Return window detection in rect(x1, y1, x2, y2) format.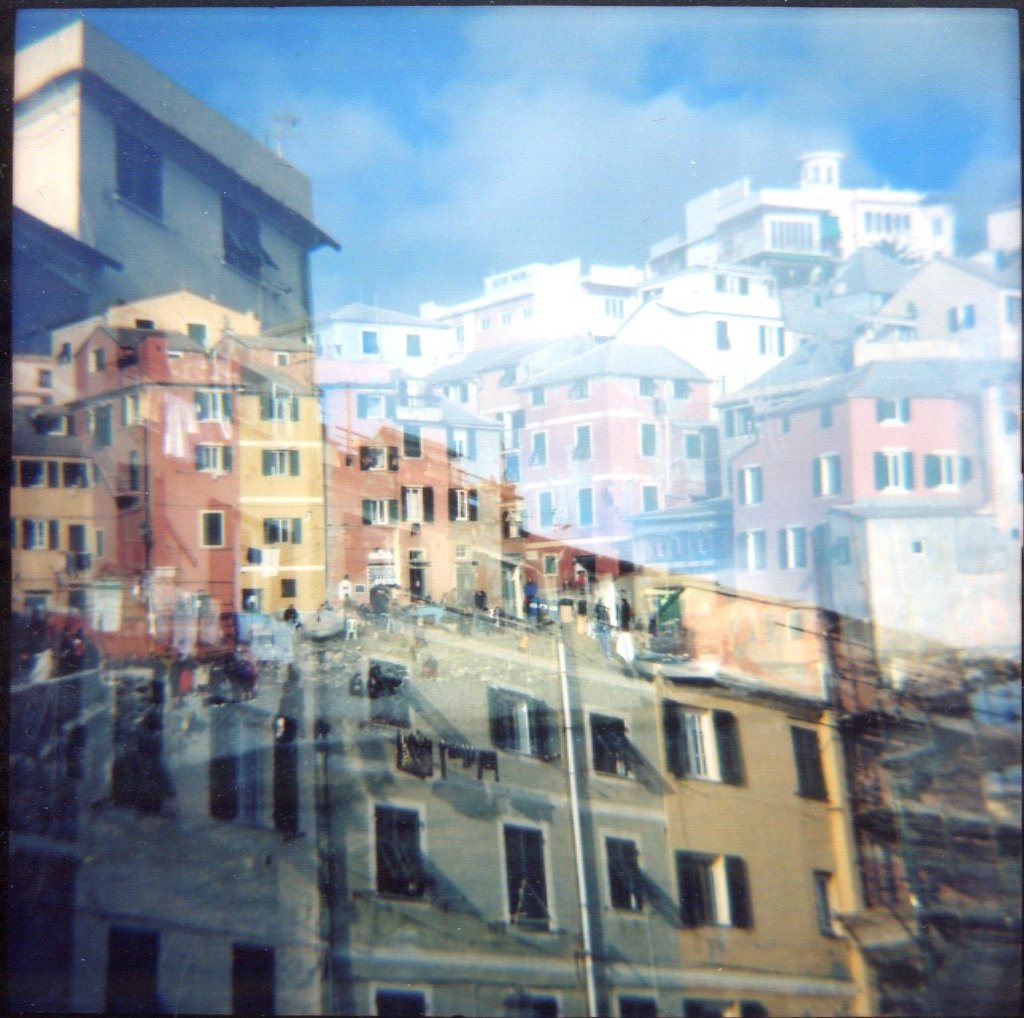
rect(530, 489, 553, 532).
